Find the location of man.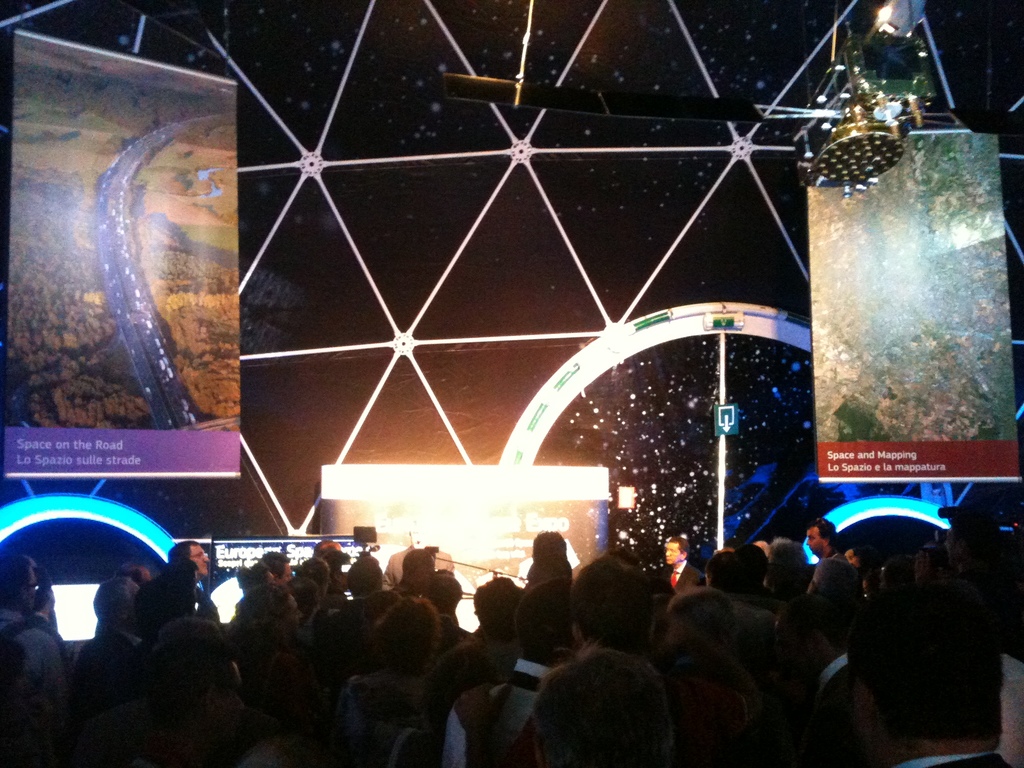
Location: [x1=227, y1=584, x2=310, y2=730].
